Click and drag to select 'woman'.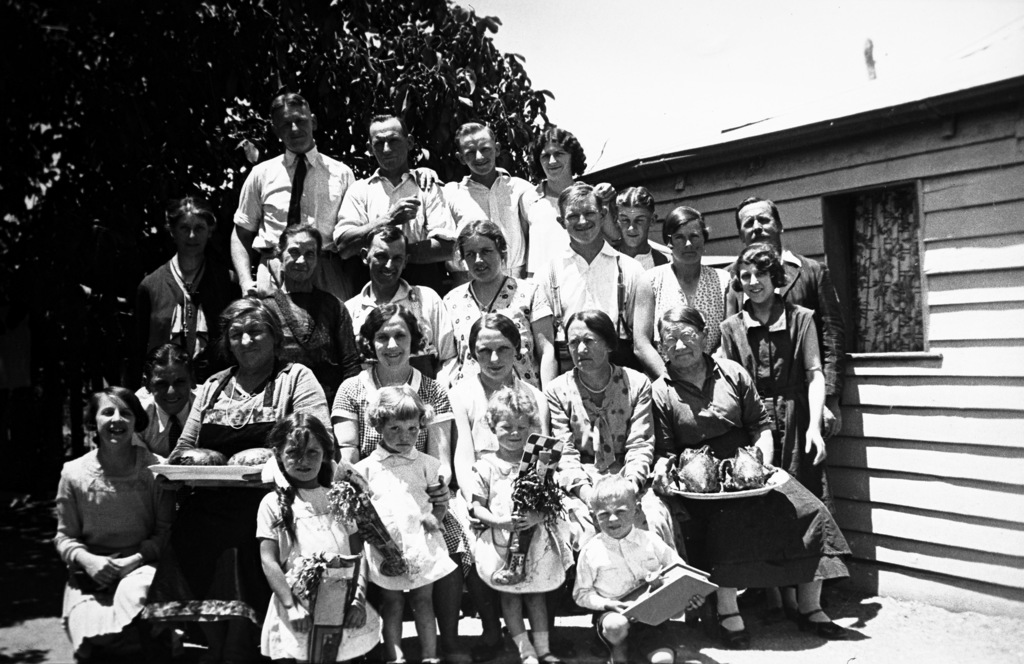
Selection: pyautogui.locateOnScreen(635, 200, 728, 376).
